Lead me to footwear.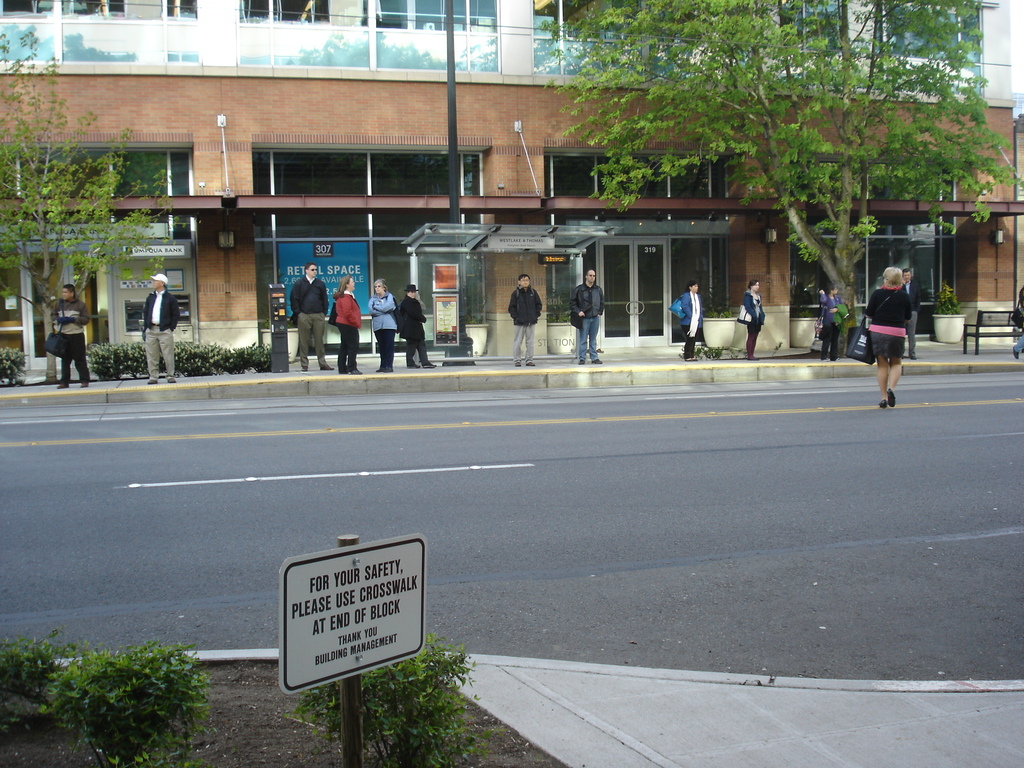
Lead to (56, 382, 68, 390).
